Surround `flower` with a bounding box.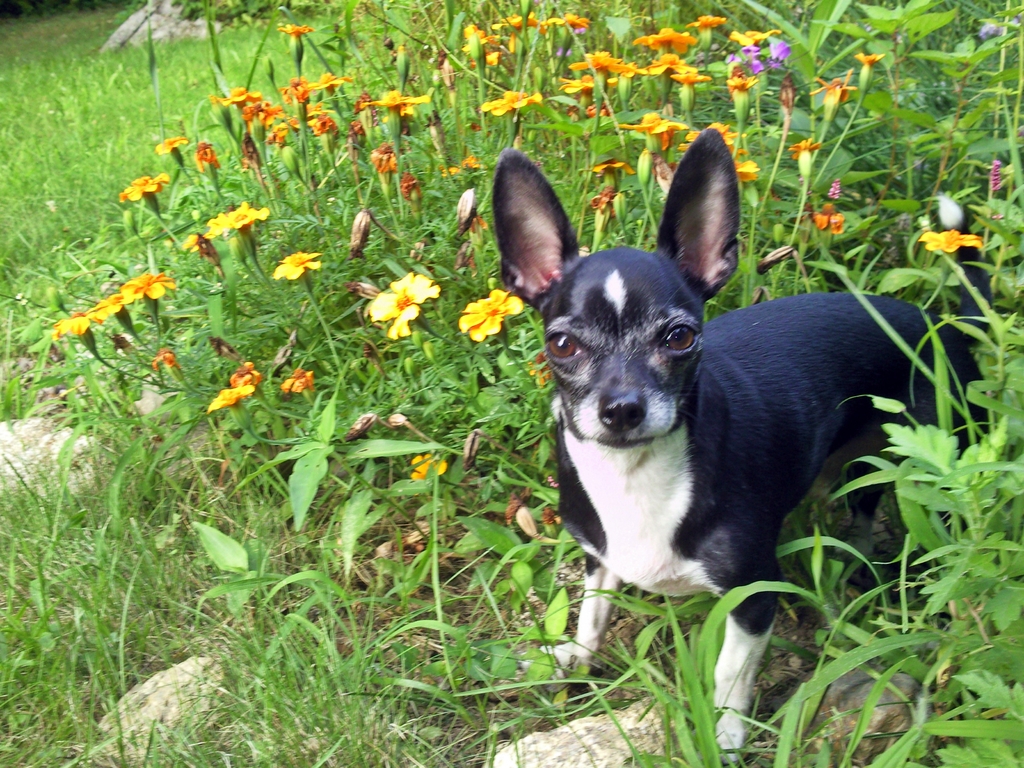
select_region(154, 347, 186, 383).
